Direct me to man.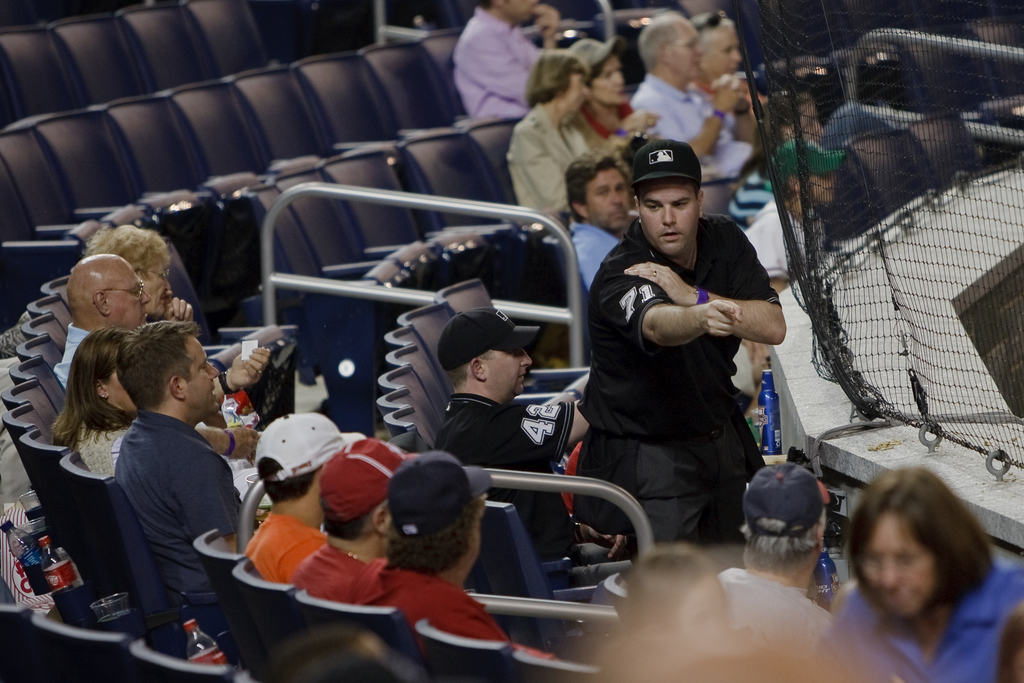
Direction: region(116, 318, 267, 625).
